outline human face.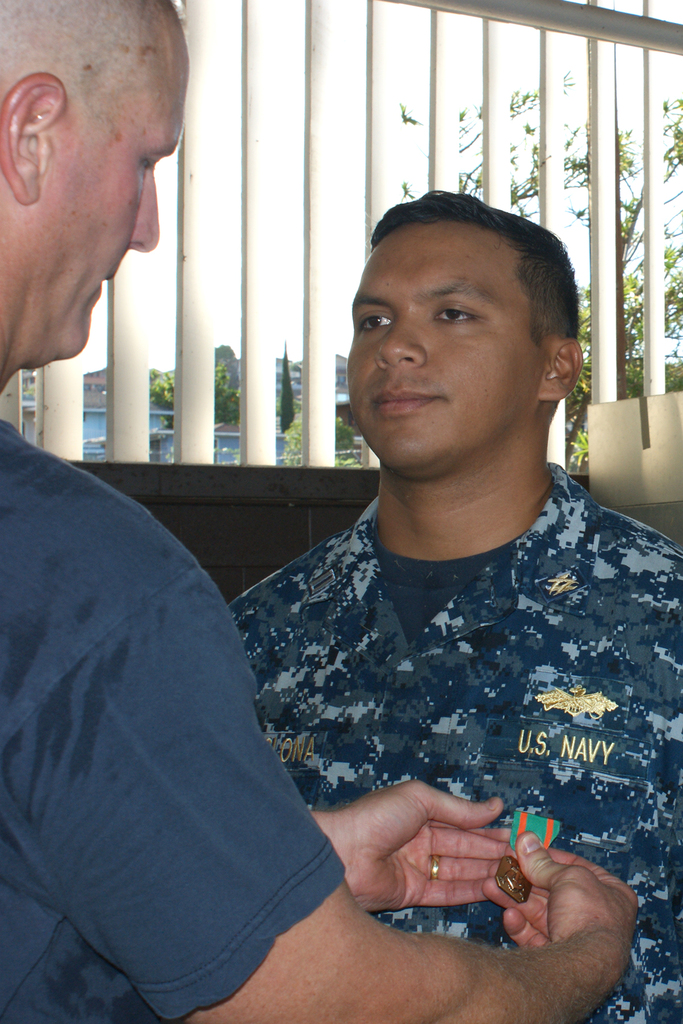
Outline: Rect(343, 211, 547, 475).
